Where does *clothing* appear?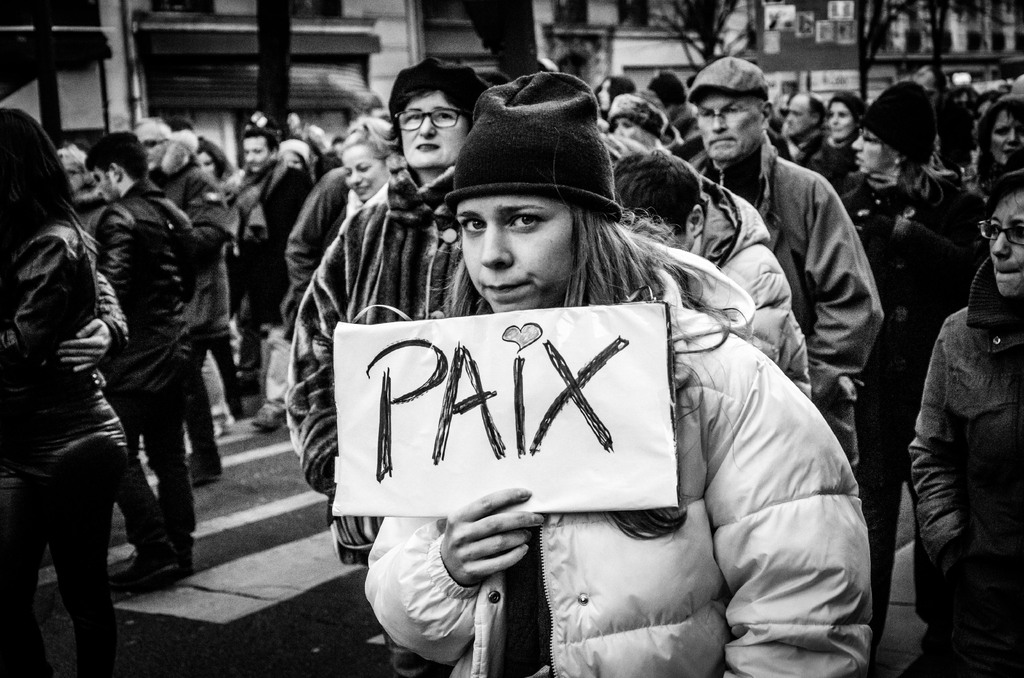
Appears at 328:182:385:250.
